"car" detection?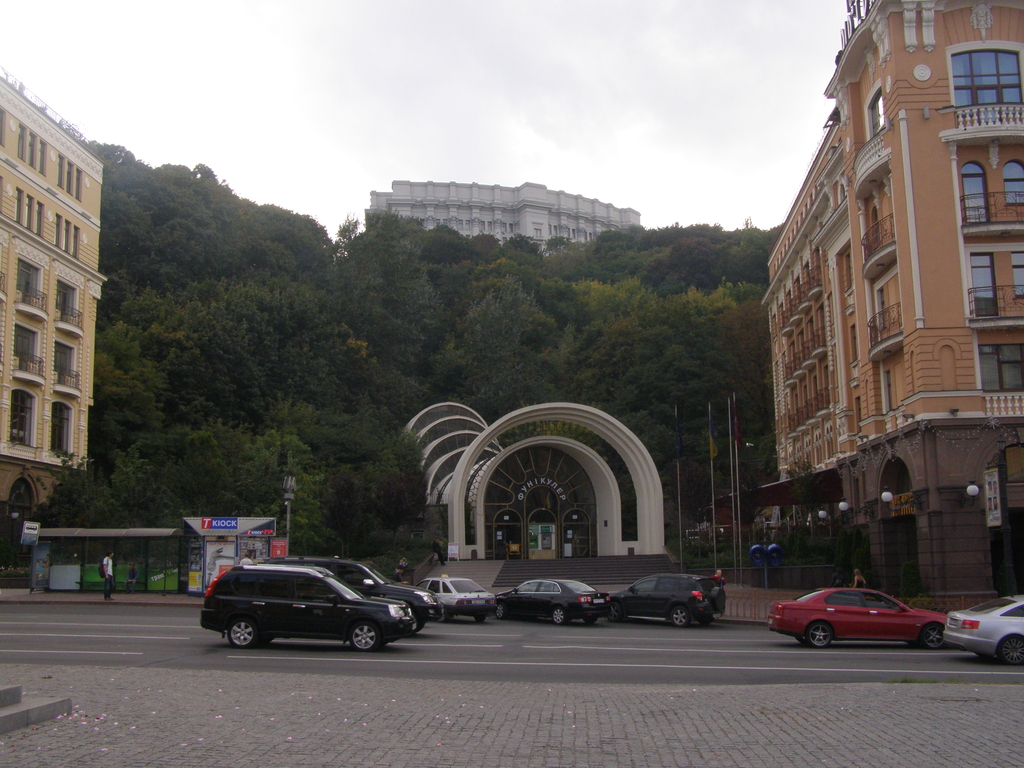
x1=943, y1=593, x2=1023, y2=666
